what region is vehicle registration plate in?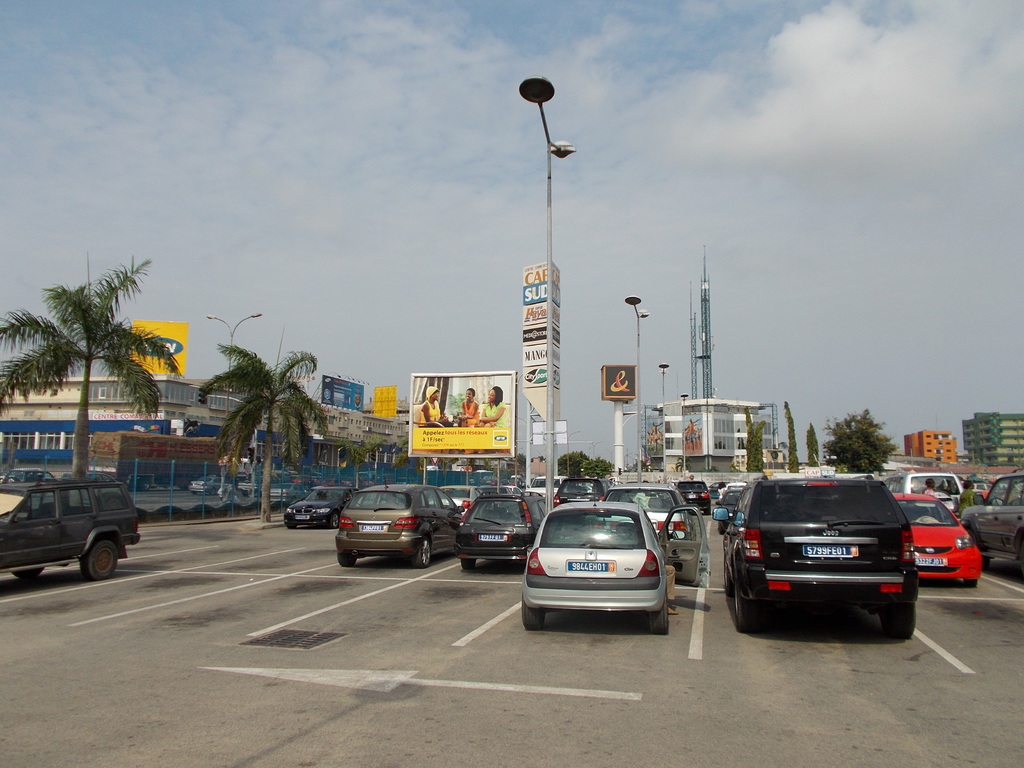
region(296, 515, 308, 517).
